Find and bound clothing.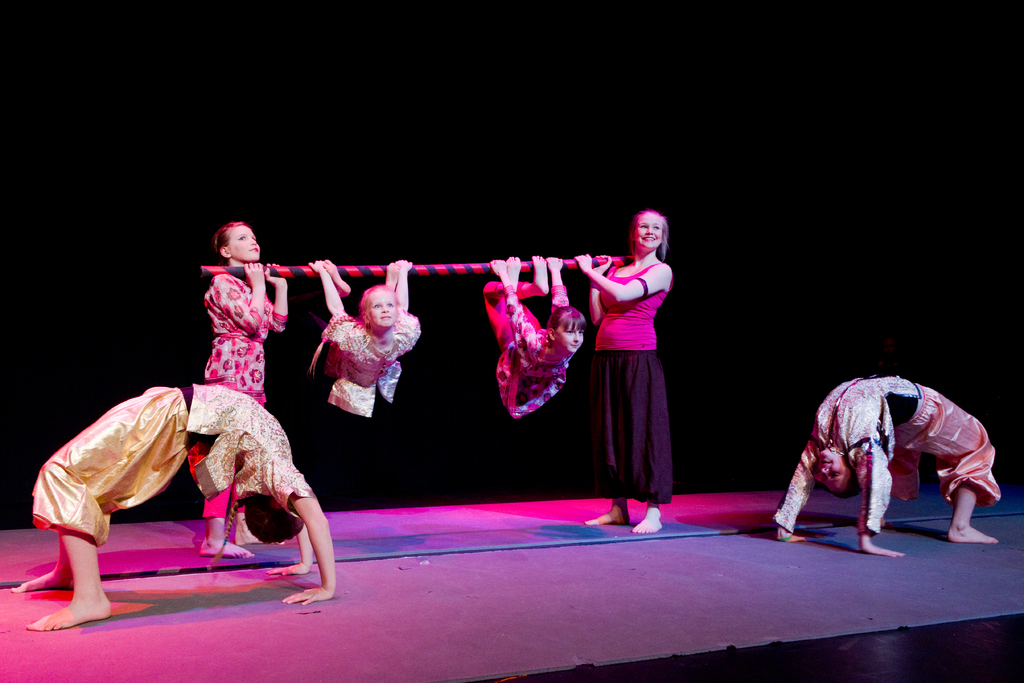
Bound: bbox=(198, 270, 289, 517).
